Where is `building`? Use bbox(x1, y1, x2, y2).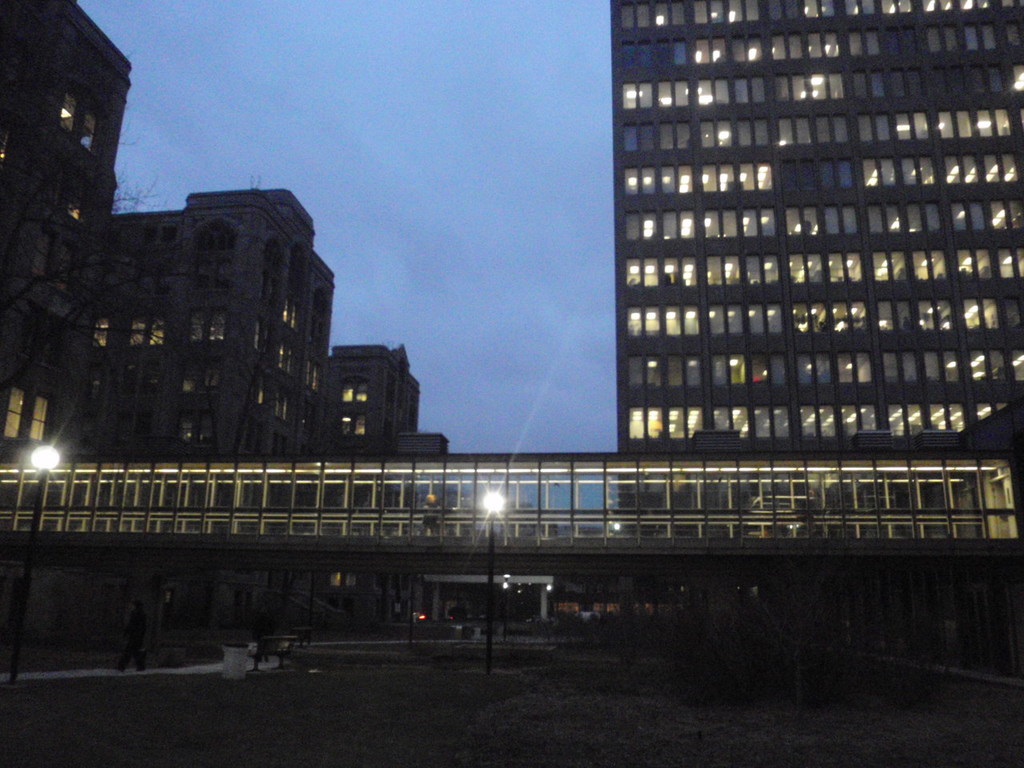
bbox(327, 342, 453, 618).
